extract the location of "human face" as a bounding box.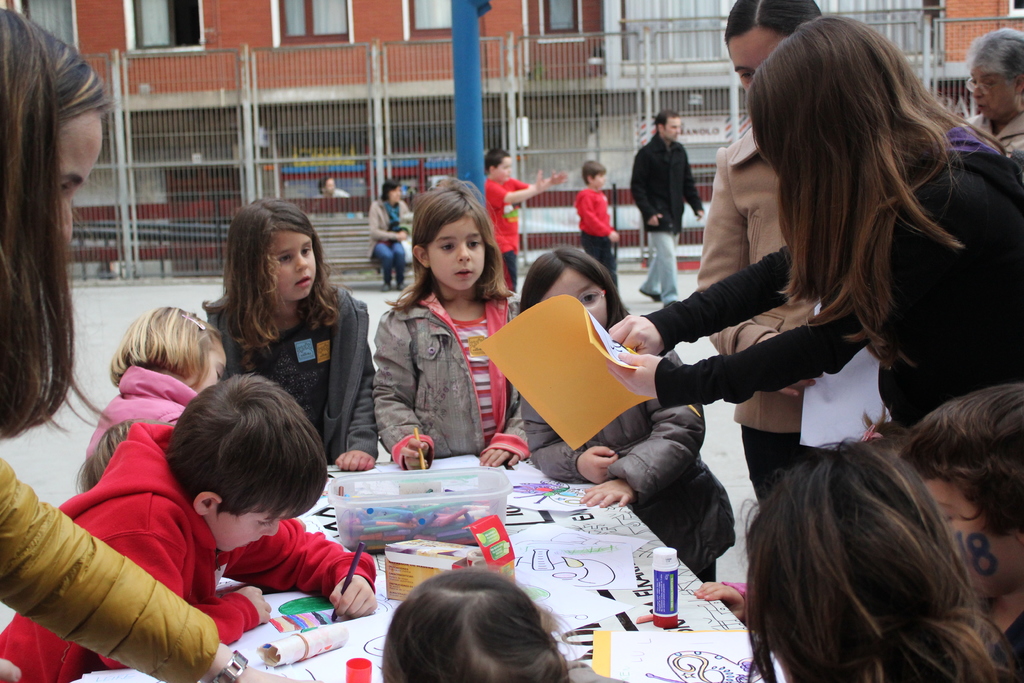
<bbox>927, 477, 1023, 600</bbox>.
